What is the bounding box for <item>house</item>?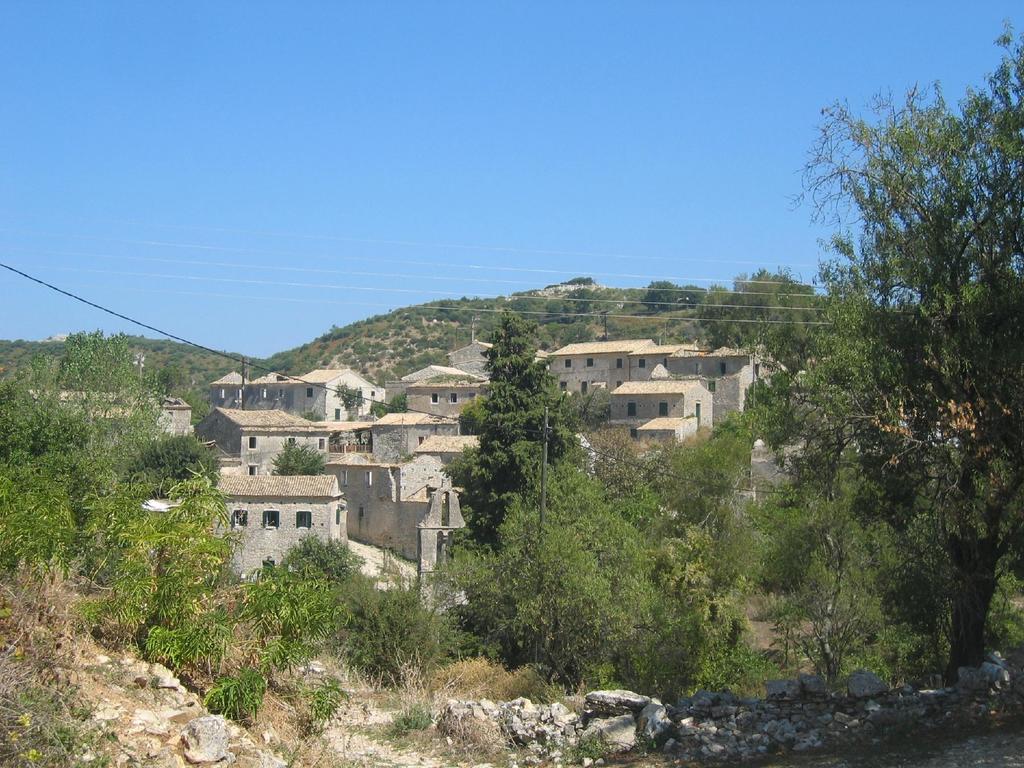
BBox(370, 410, 456, 465).
